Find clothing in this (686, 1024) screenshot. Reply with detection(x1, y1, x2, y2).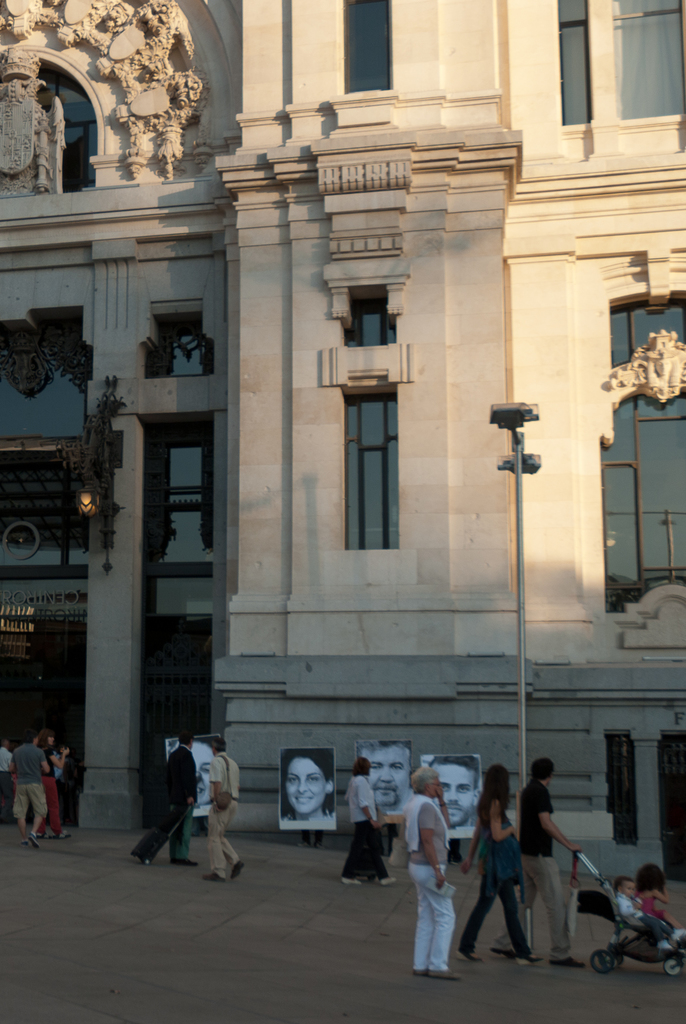
detection(459, 797, 537, 951).
